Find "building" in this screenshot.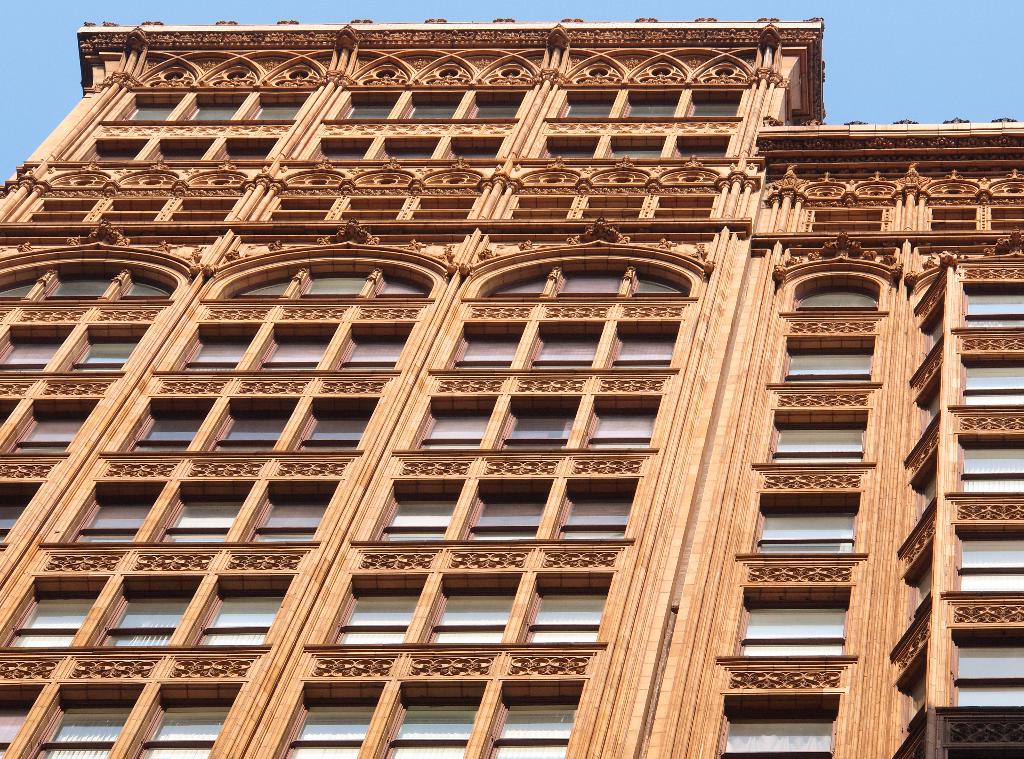
The bounding box for "building" is <box>0,13,1023,758</box>.
